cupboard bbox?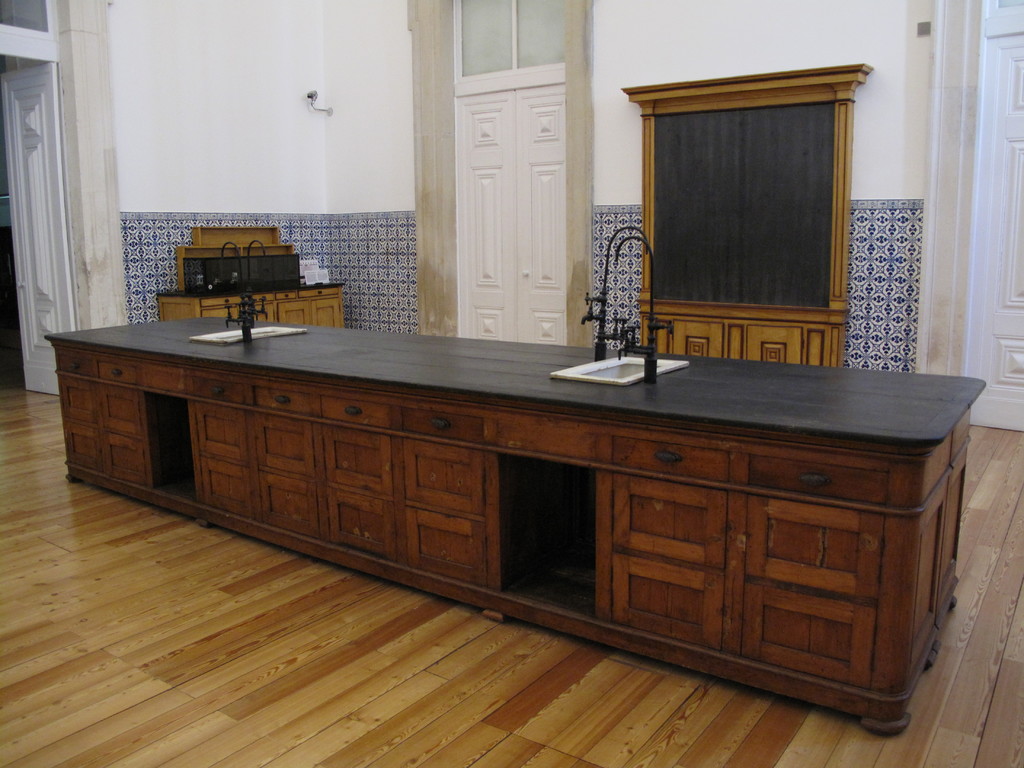
bbox=[46, 317, 989, 733]
